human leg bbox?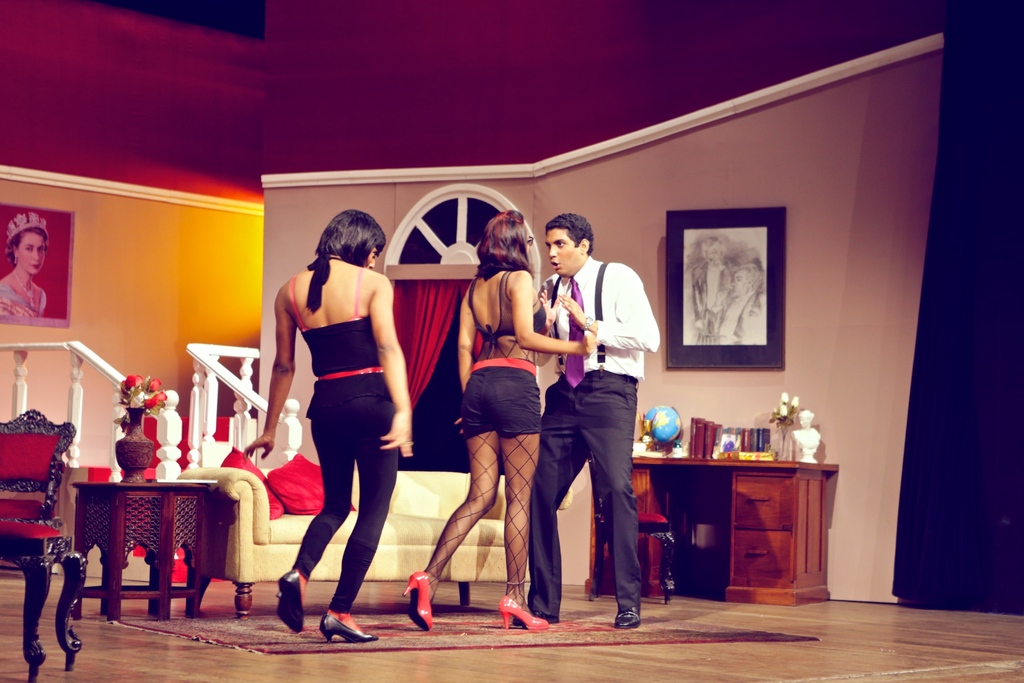
detection(504, 388, 555, 636)
